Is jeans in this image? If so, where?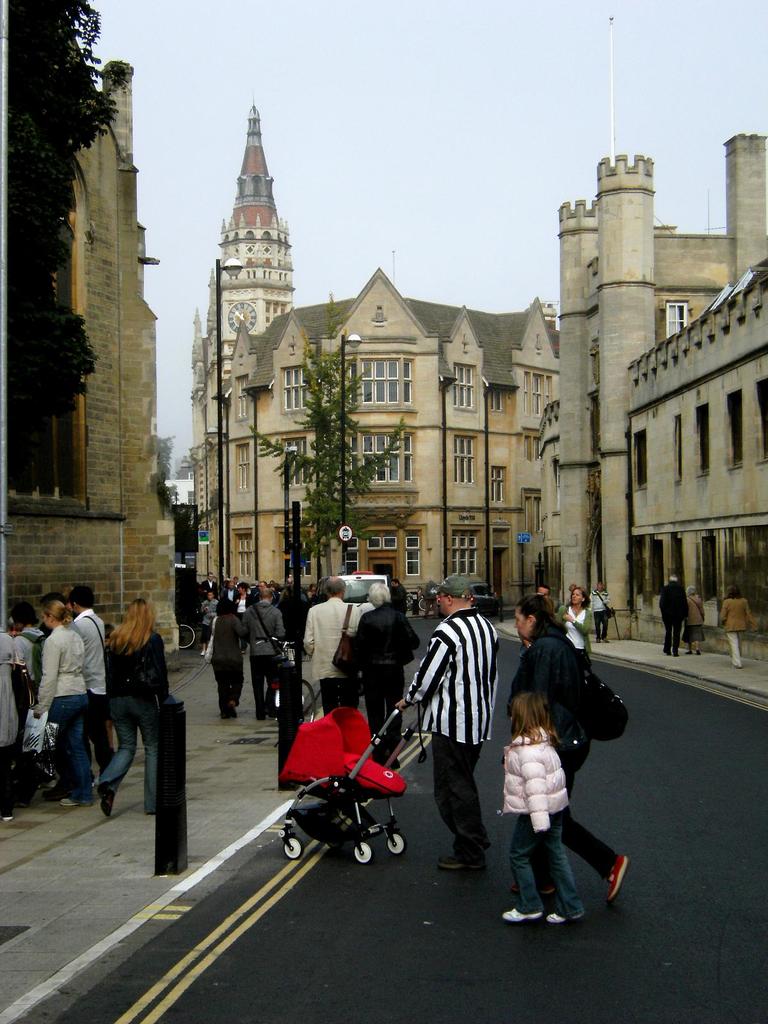
Yes, at [250, 648, 279, 716].
